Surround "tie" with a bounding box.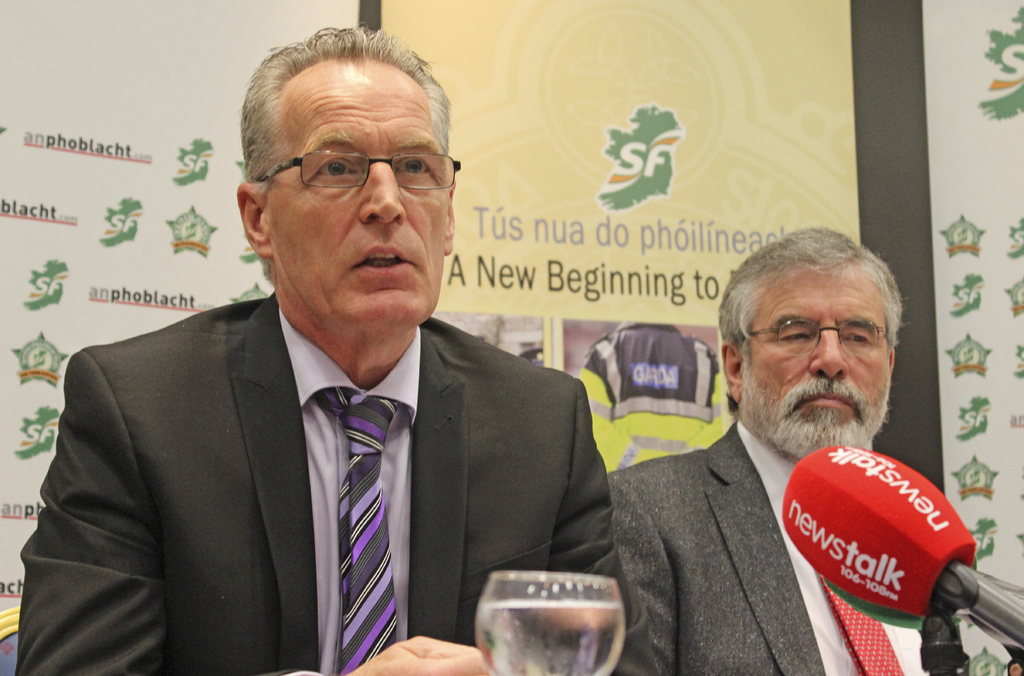
bbox=[321, 383, 401, 673].
